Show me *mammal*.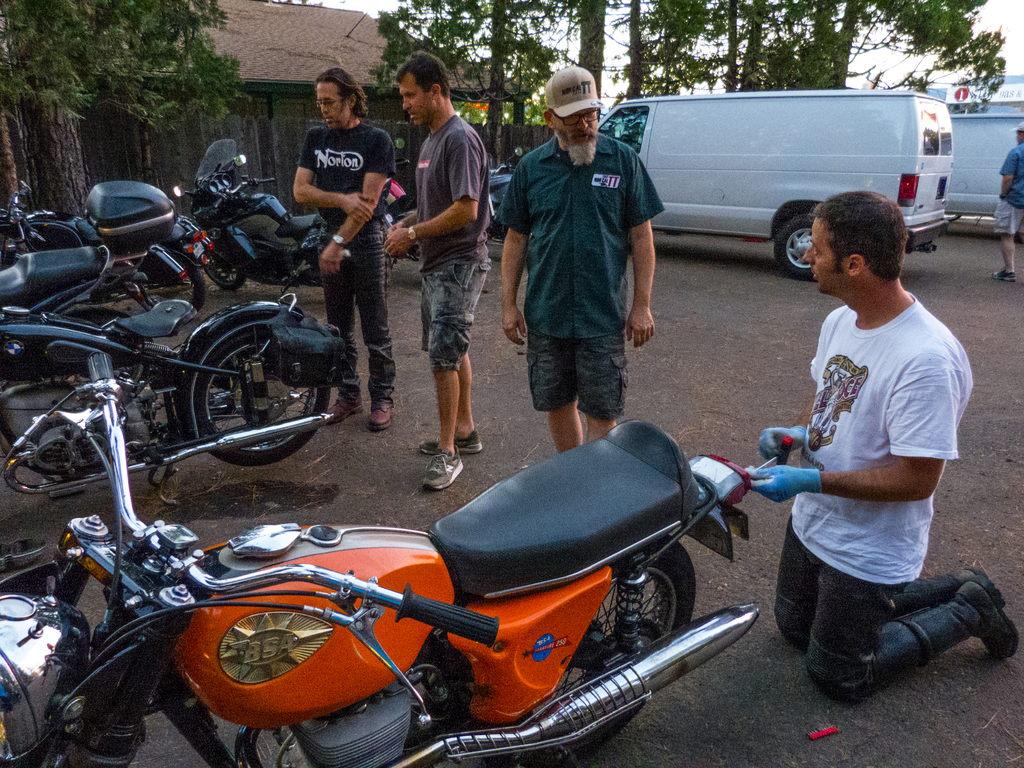
*mammal* is here: BBox(501, 72, 668, 457).
